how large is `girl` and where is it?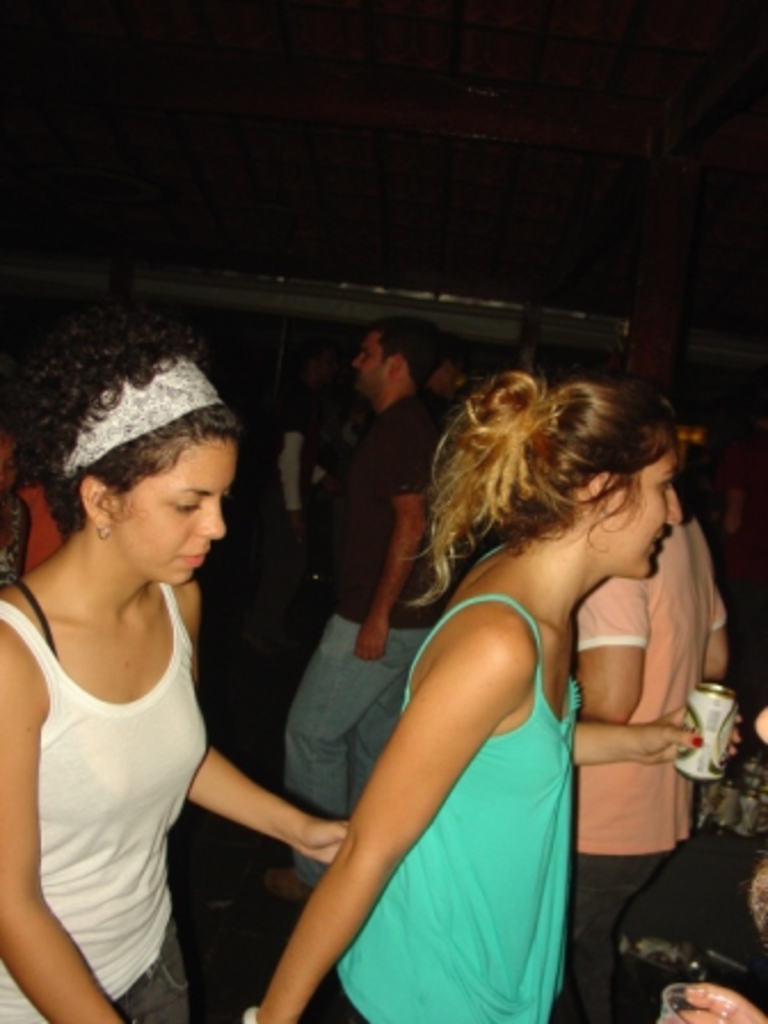
Bounding box: {"left": 0, "top": 334, "right": 347, "bottom": 1022}.
